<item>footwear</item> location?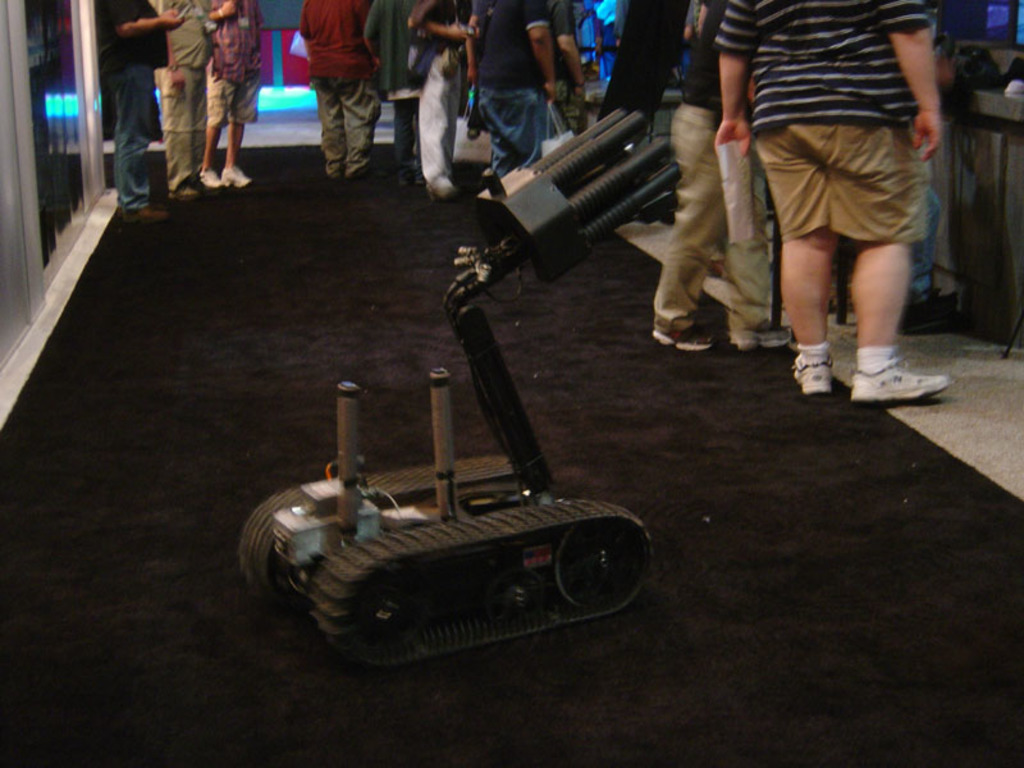
bbox(421, 170, 447, 189)
